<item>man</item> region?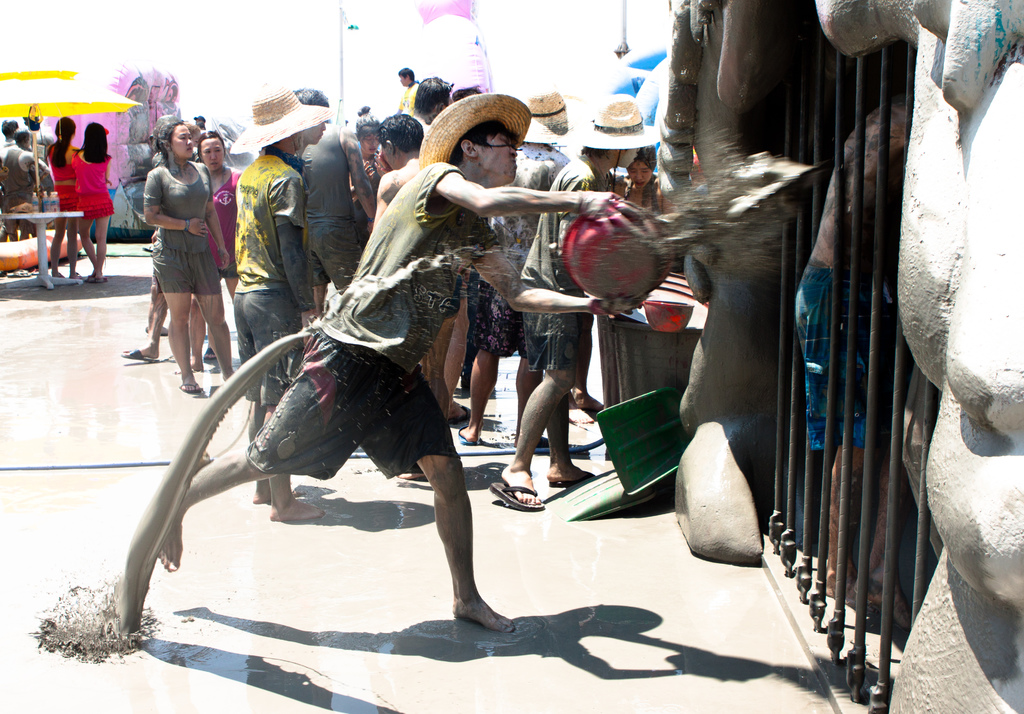
bbox(300, 85, 381, 347)
